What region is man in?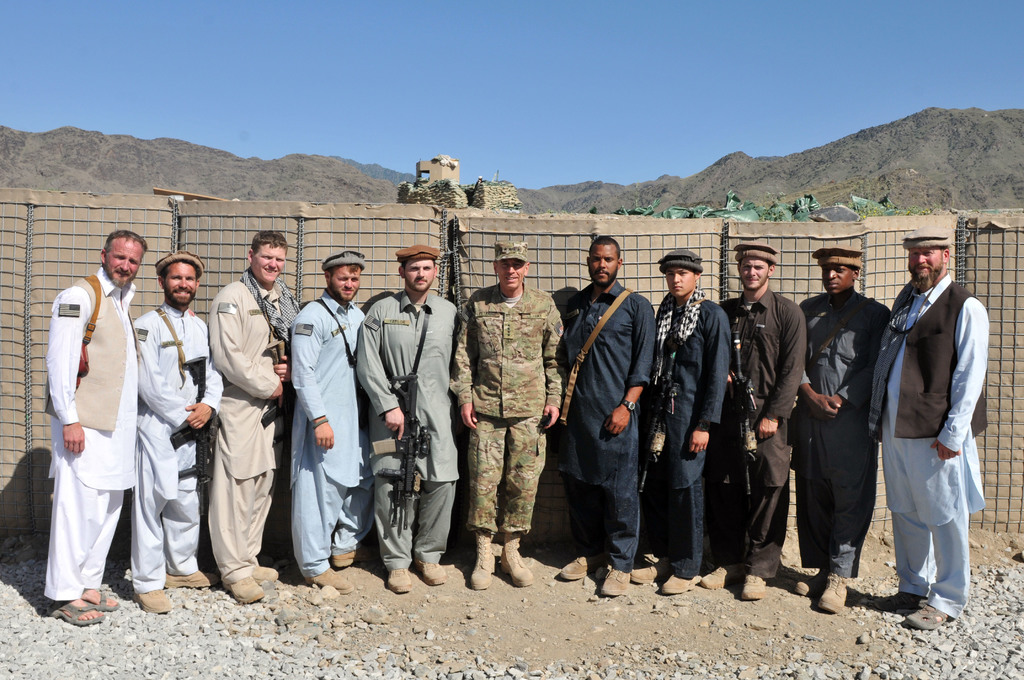
{"x1": 700, "y1": 247, "x2": 811, "y2": 601}.
